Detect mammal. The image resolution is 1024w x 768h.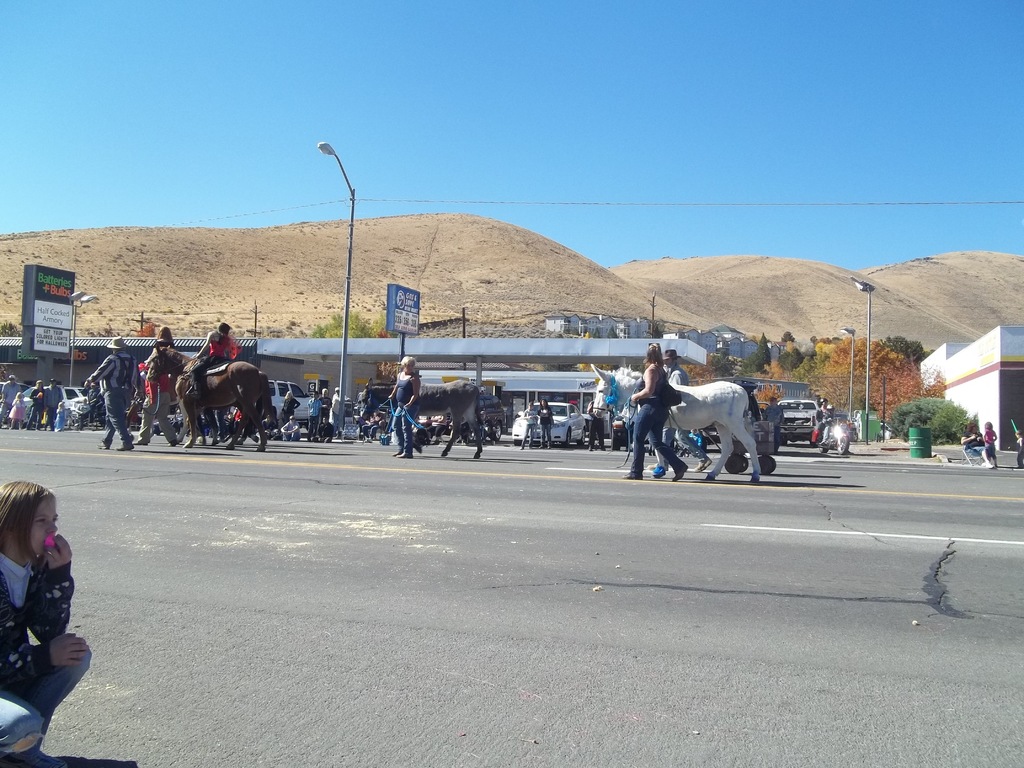
186/321/238/394.
